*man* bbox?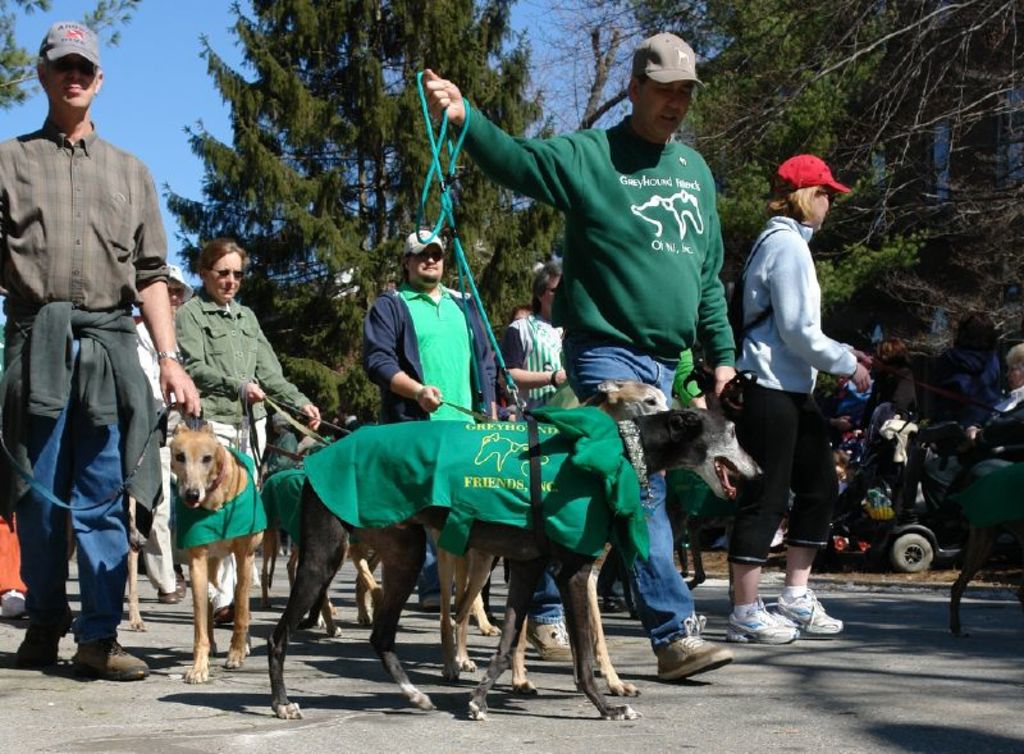
[0,20,201,681]
